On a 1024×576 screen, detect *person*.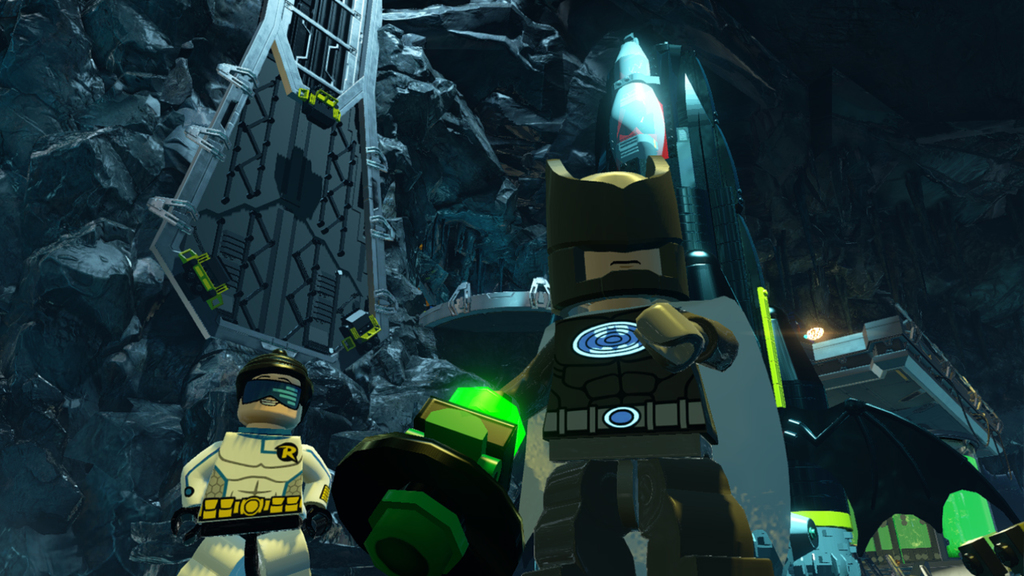
174, 326, 336, 551.
